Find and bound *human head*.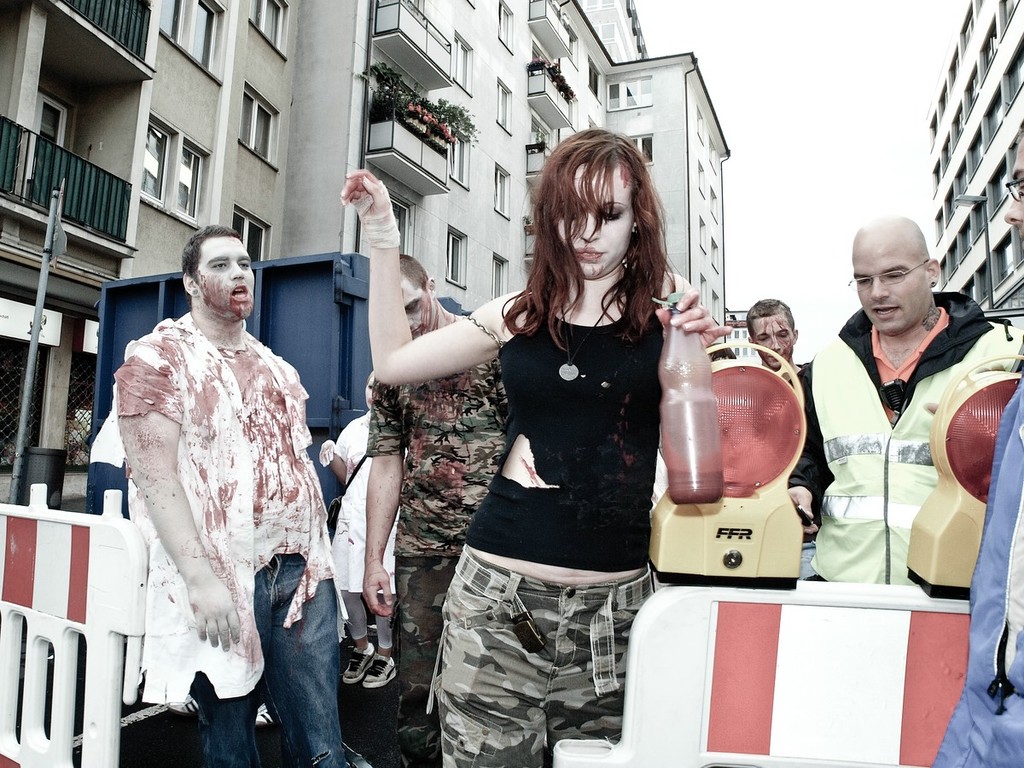
Bound: <box>527,133,670,294</box>.
